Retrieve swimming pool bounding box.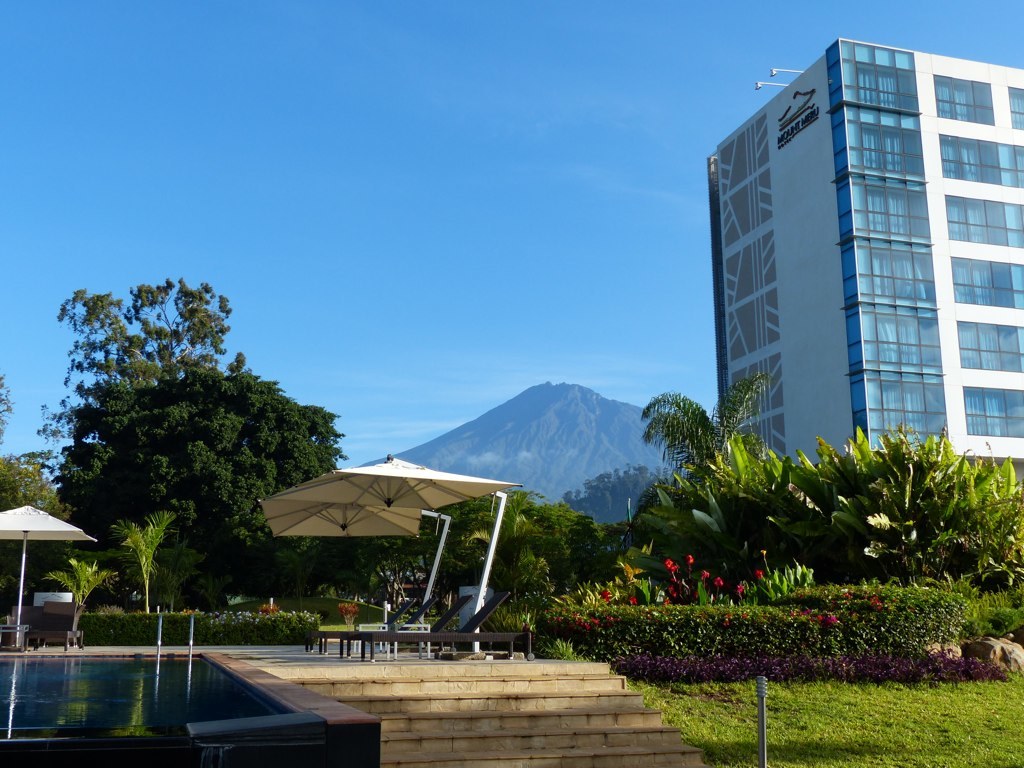
Bounding box: [x1=0, y1=654, x2=378, y2=767].
